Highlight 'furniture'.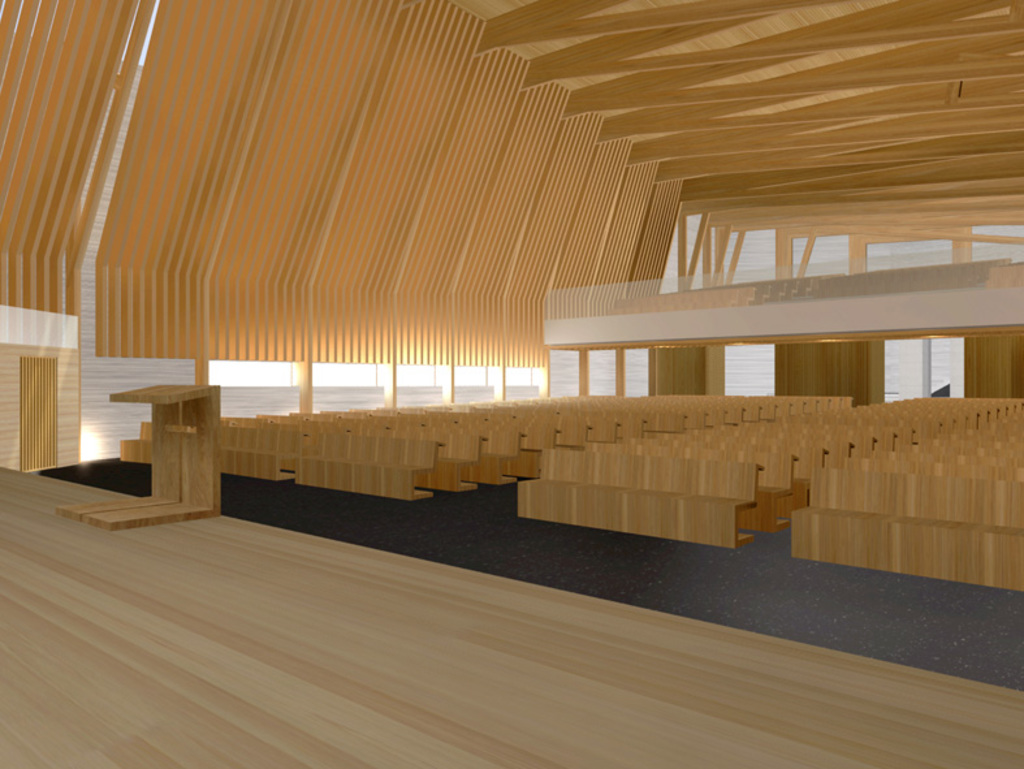
Highlighted region: <box>86,379,222,533</box>.
